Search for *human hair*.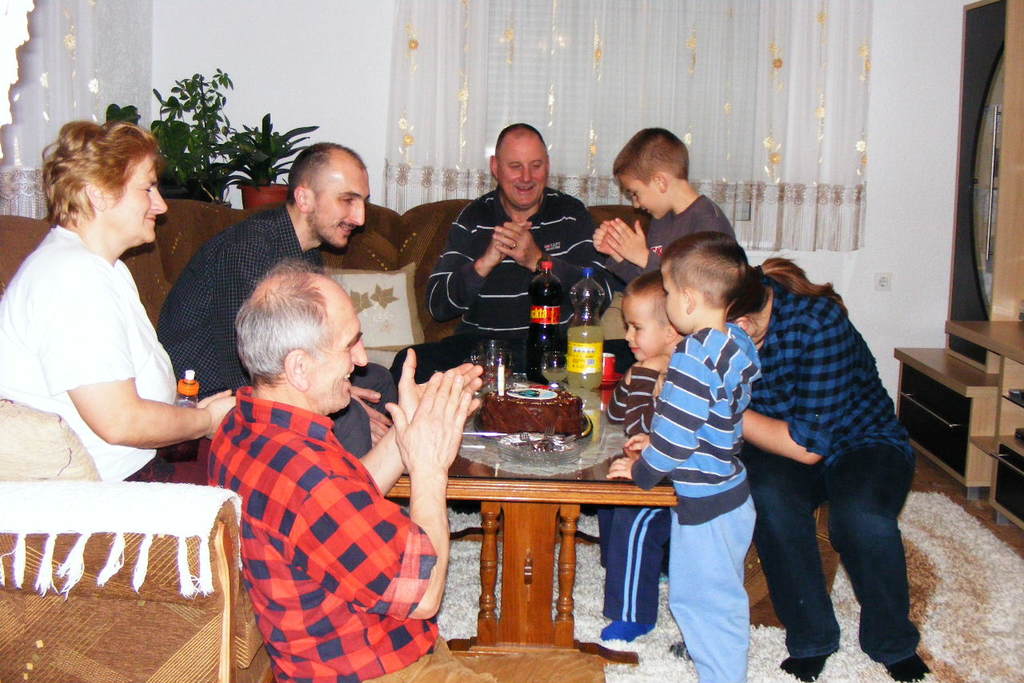
Found at 658:230:746:310.
